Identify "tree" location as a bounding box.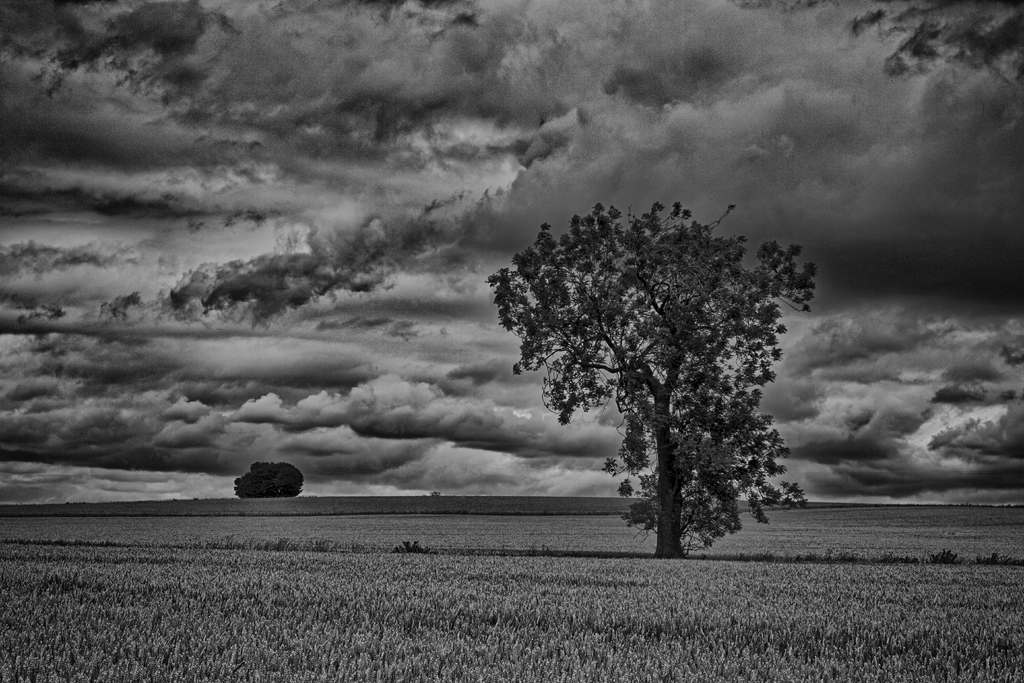
(497, 181, 812, 552).
